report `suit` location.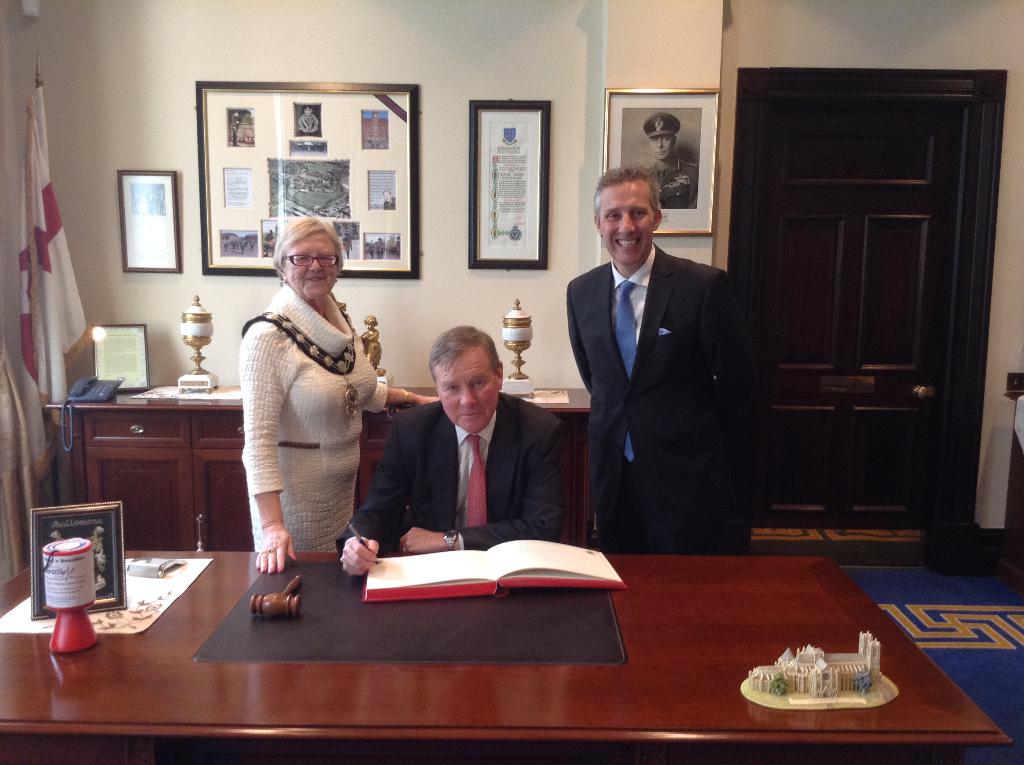
Report: 564:165:769:580.
